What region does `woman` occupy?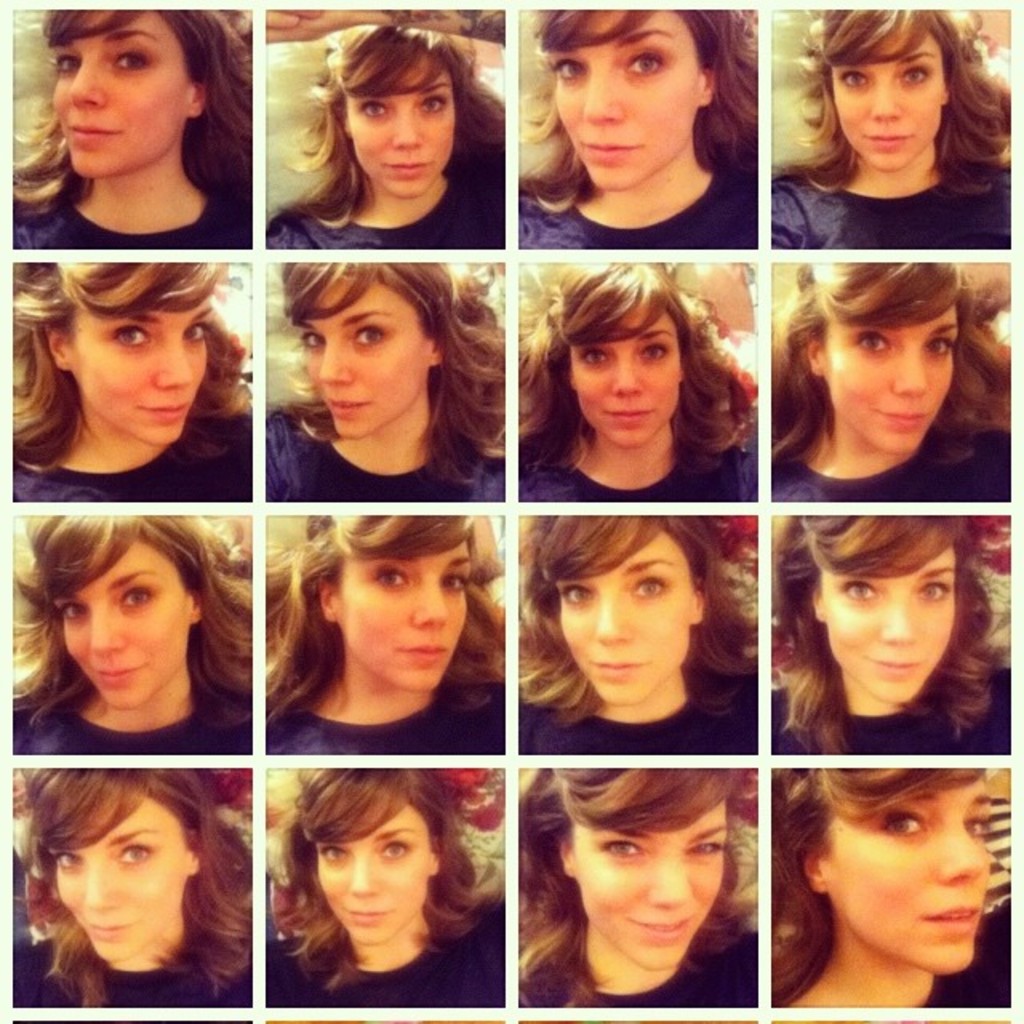
left=517, top=768, right=762, bottom=1006.
